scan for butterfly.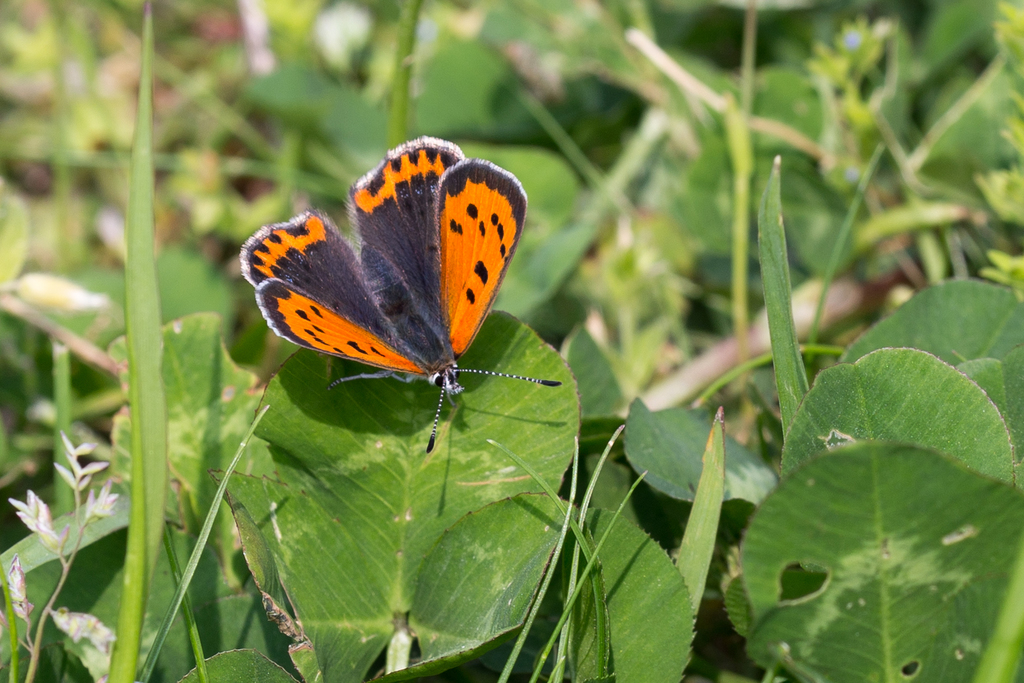
Scan result: box(254, 133, 547, 443).
